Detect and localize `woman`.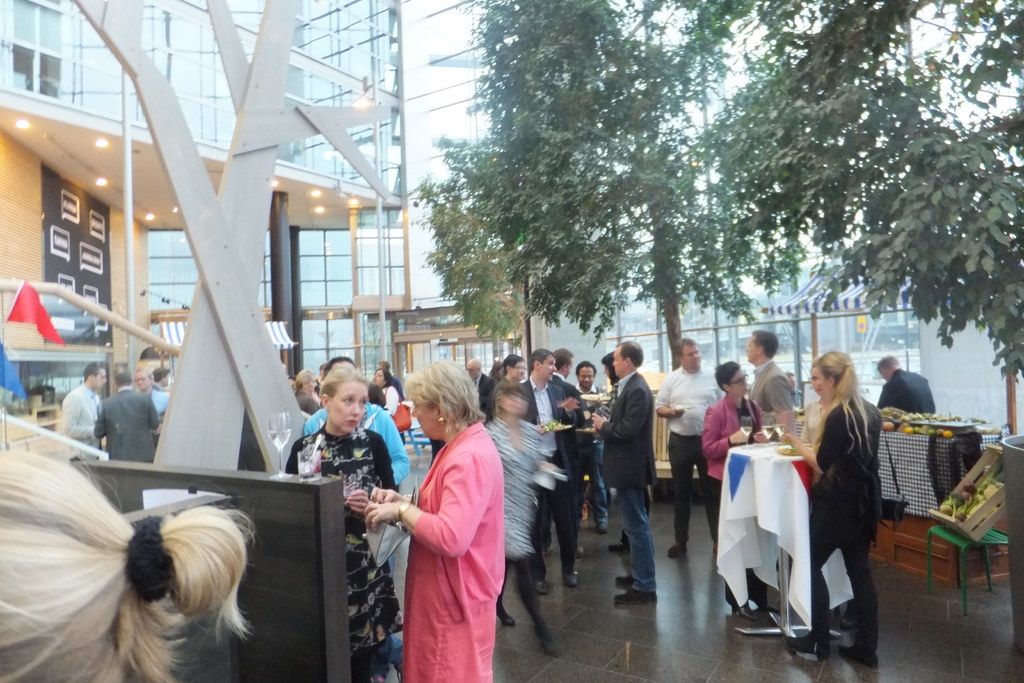
Localized at crop(701, 359, 780, 623).
